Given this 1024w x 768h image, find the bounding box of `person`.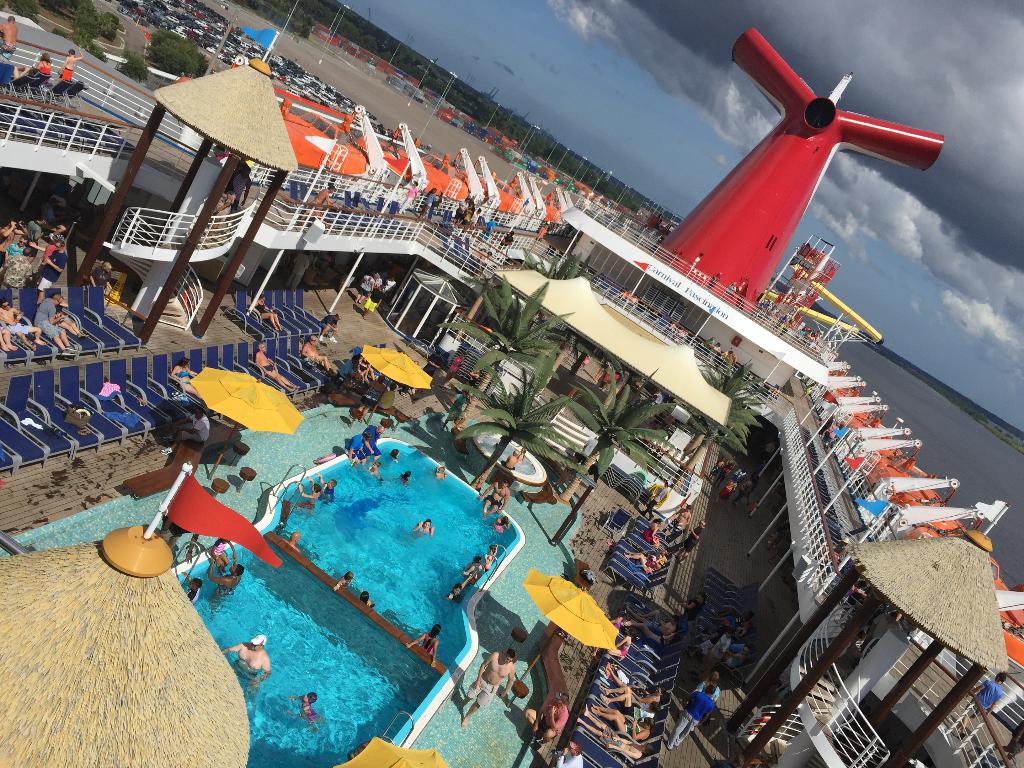
l=692, t=672, r=733, b=710.
